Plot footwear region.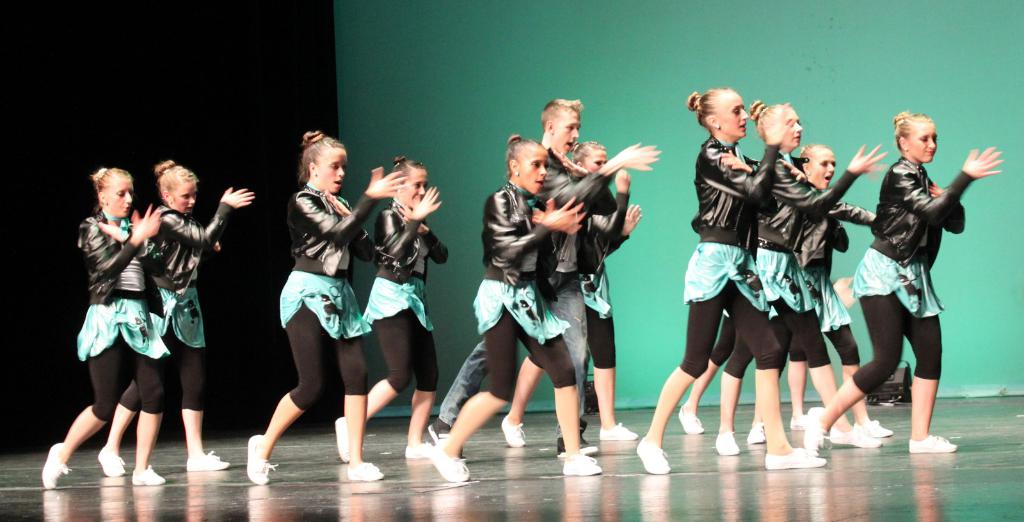
Plotted at region(831, 436, 863, 447).
